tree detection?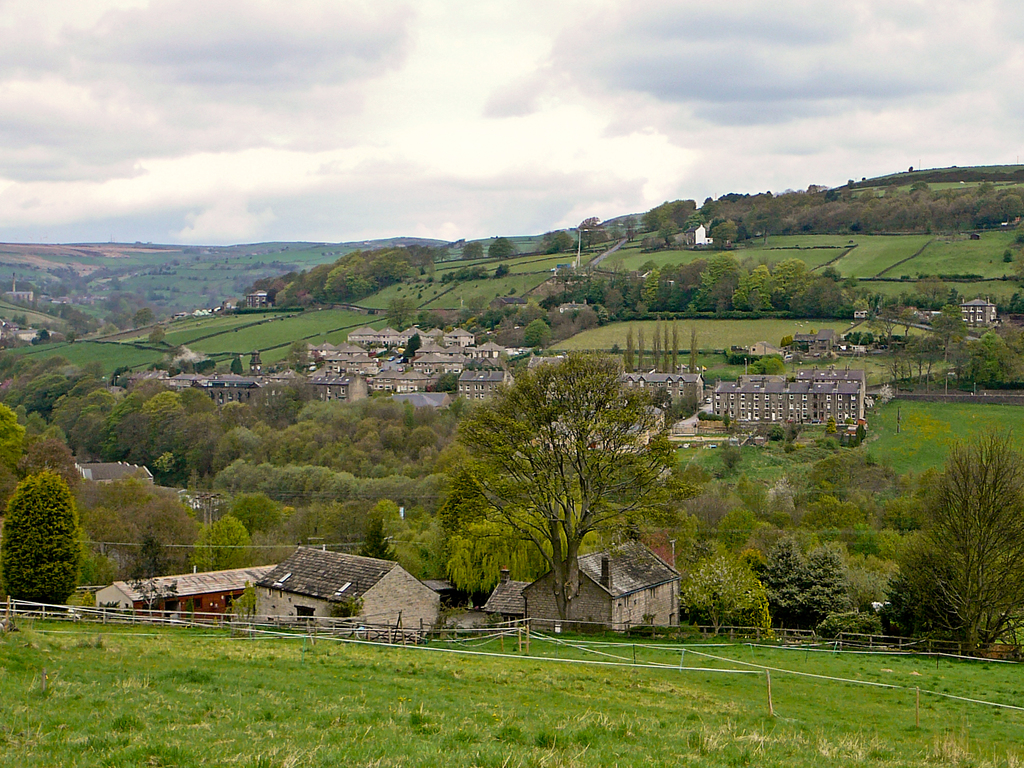
187,515,252,573
